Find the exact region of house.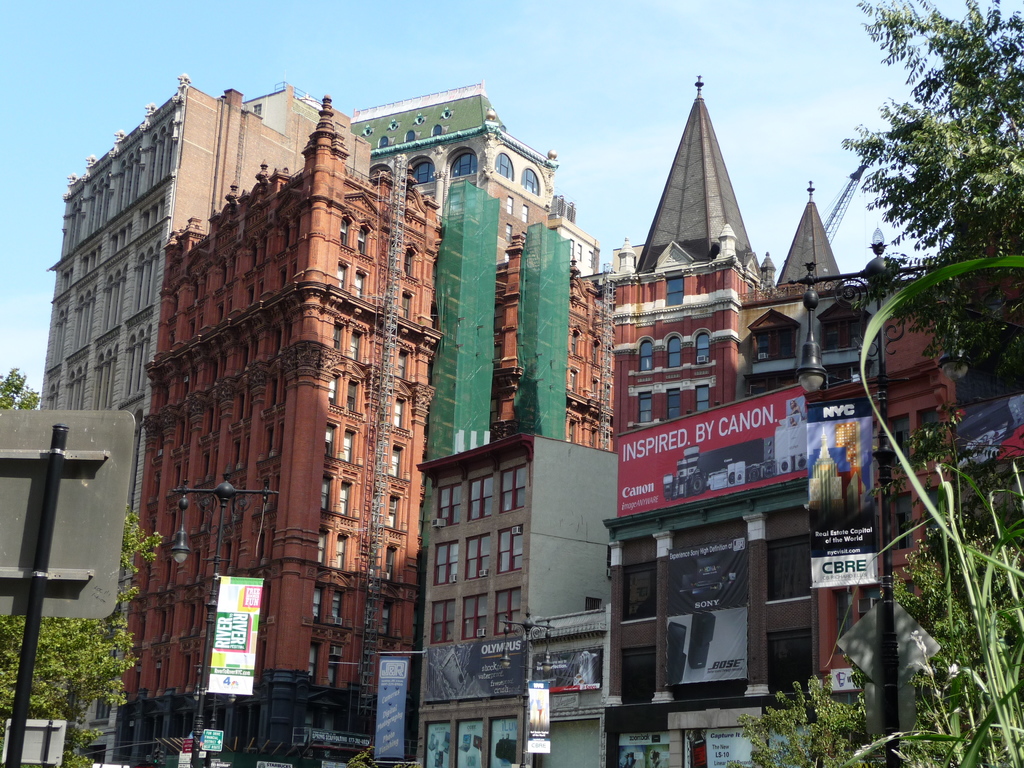
Exact region: 107:92:615:767.
